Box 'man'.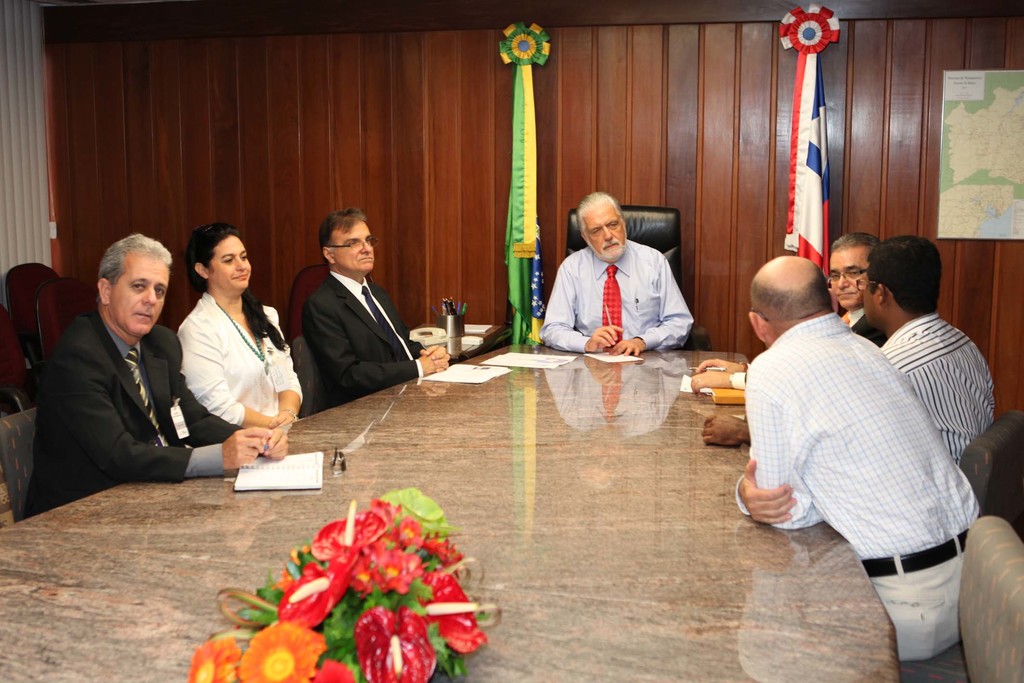
[821, 231, 888, 346].
